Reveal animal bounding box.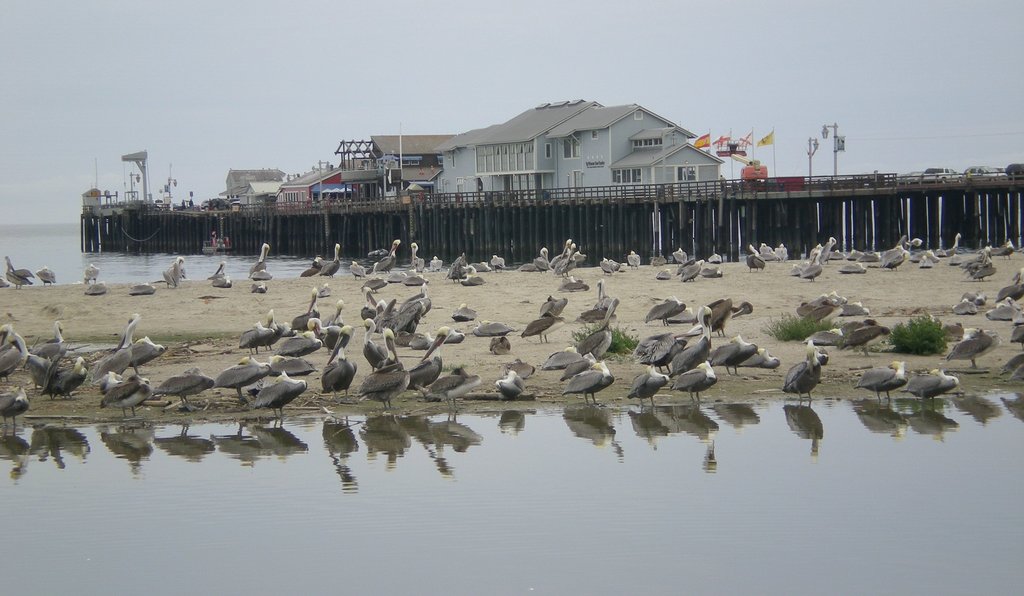
Revealed: pyautogui.locateOnScreen(518, 307, 556, 344).
